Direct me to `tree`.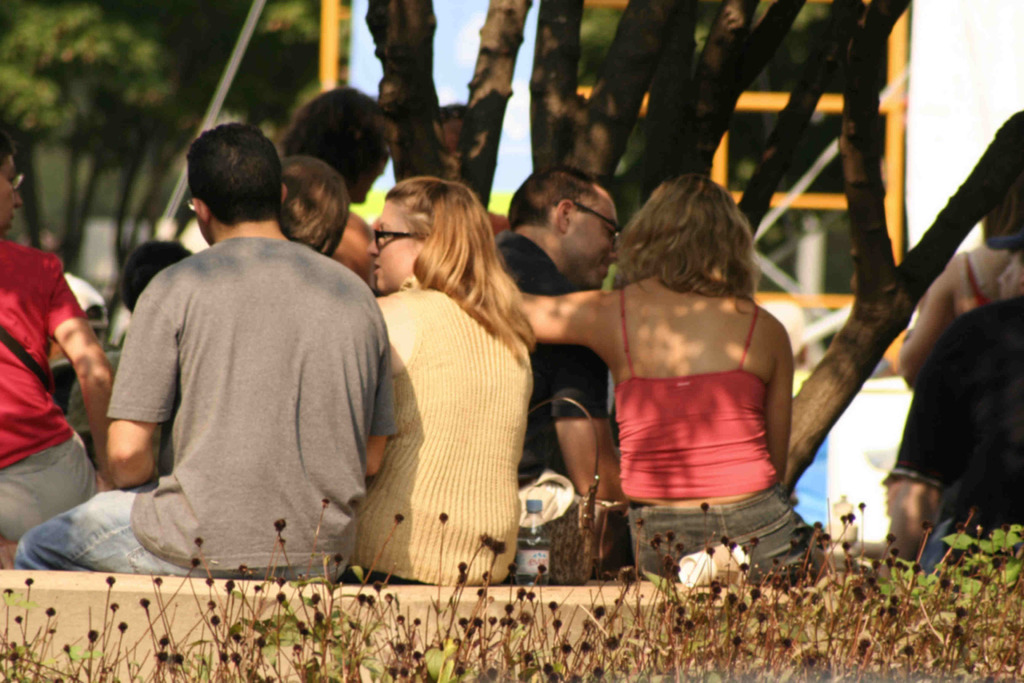
Direction: 713/79/998/546.
